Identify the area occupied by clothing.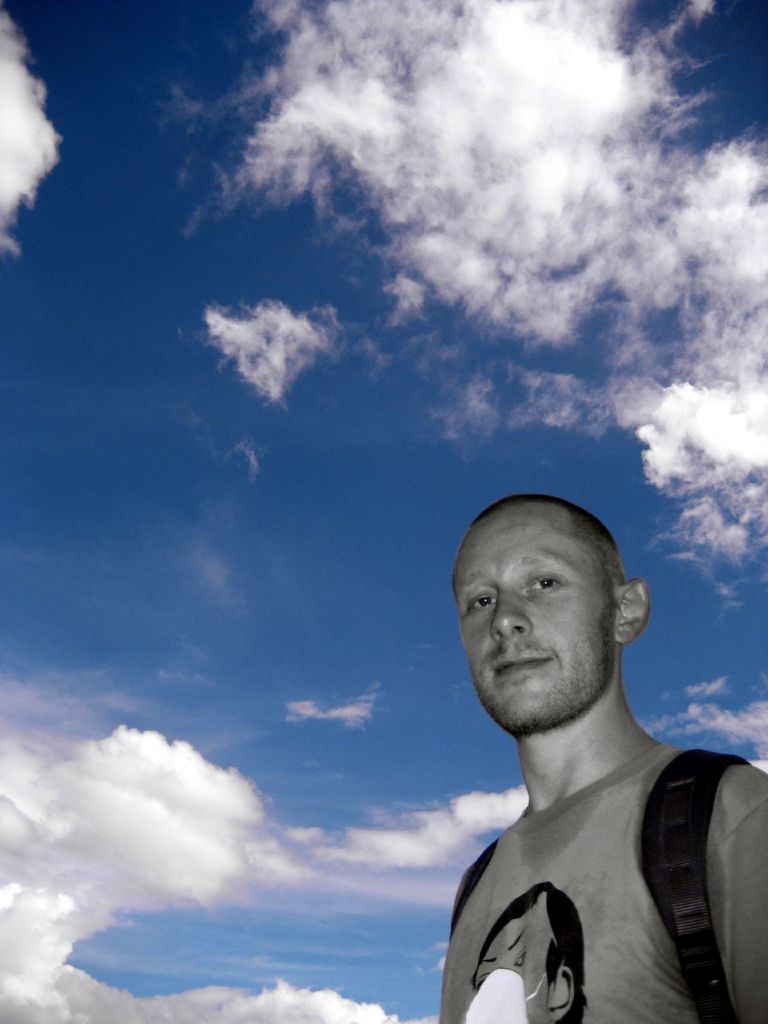
Area: Rect(437, 743, 767, 1023).
